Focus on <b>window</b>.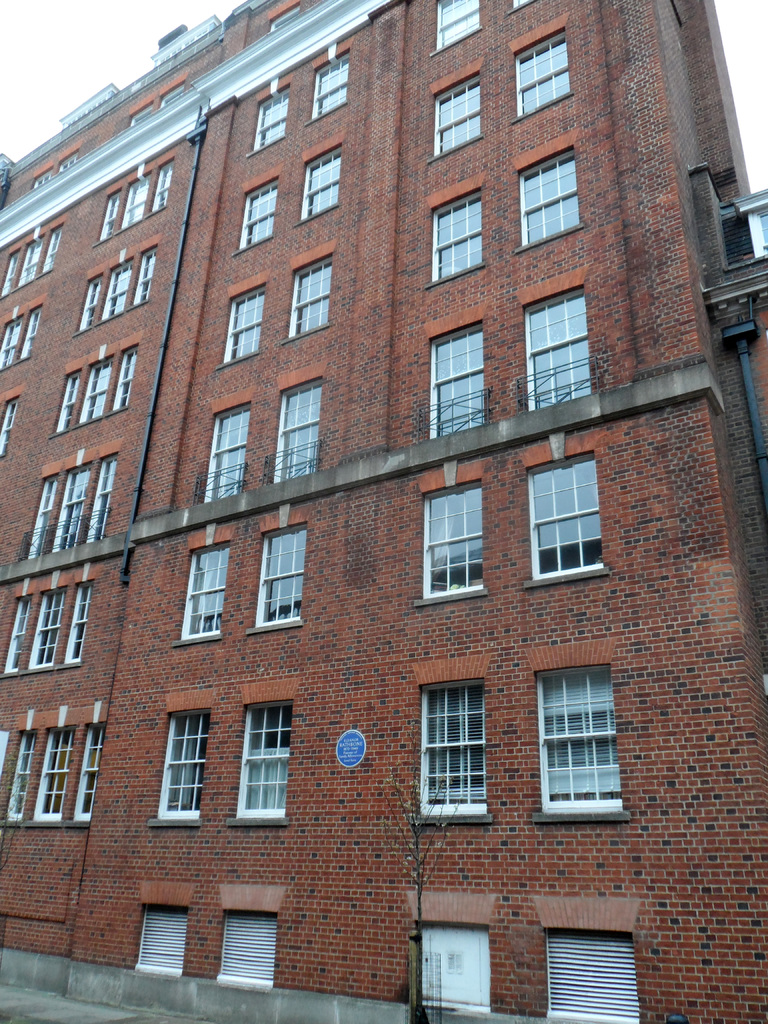
Focused at [x1=419, y1=685, x2=490, y2=813].
